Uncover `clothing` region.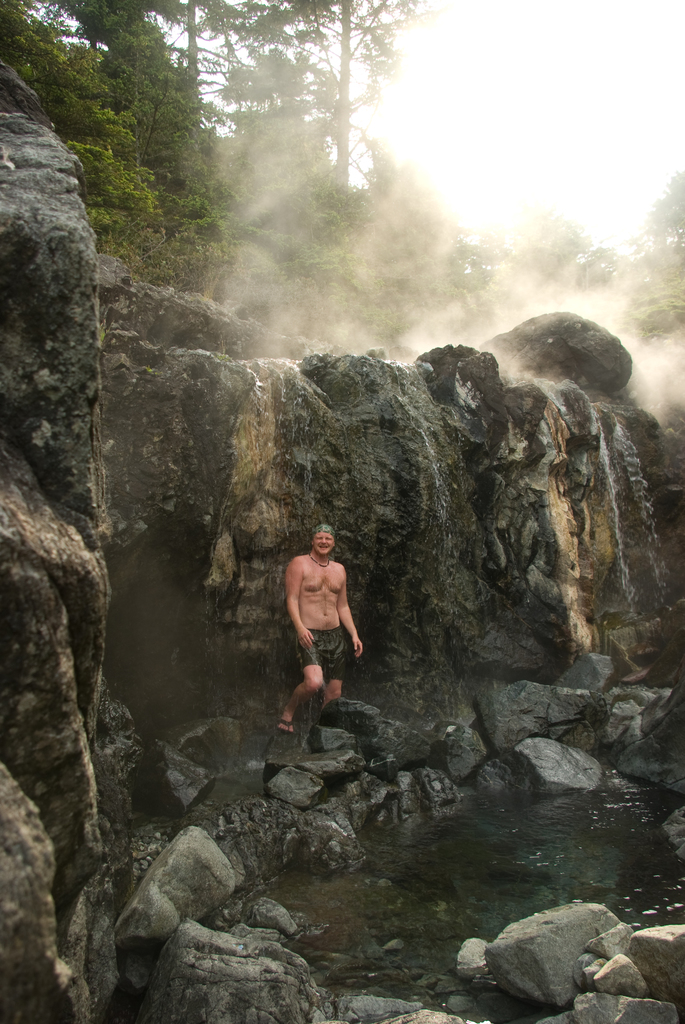
Uncovered: detection(286, 612, 362, 689).
